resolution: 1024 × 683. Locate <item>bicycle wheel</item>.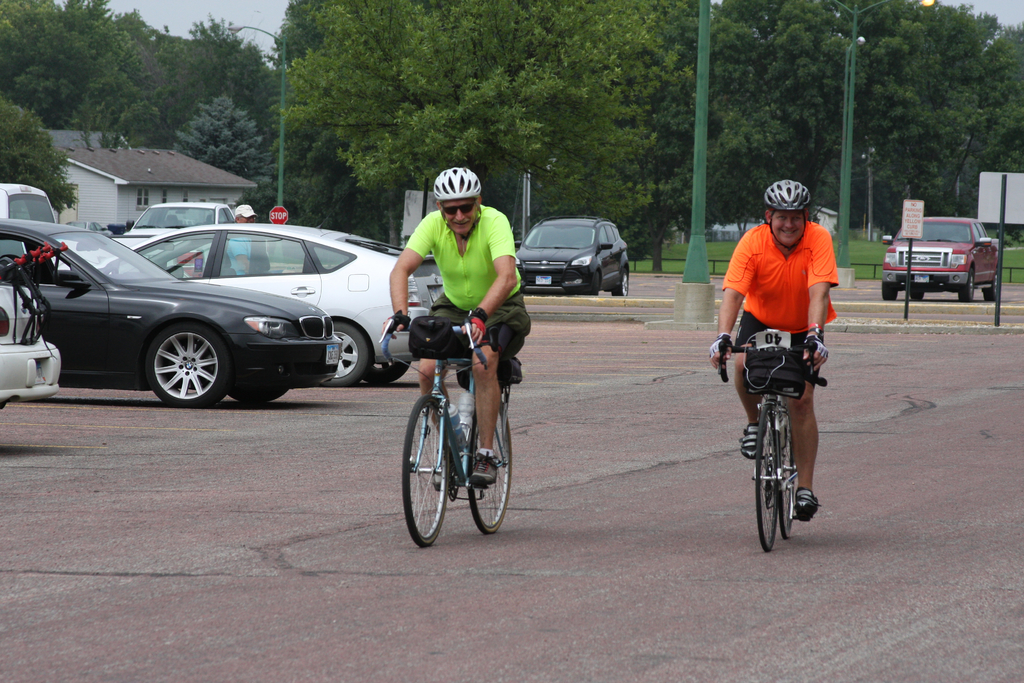
x1=399 y1=395 x2=450 y2=550.
